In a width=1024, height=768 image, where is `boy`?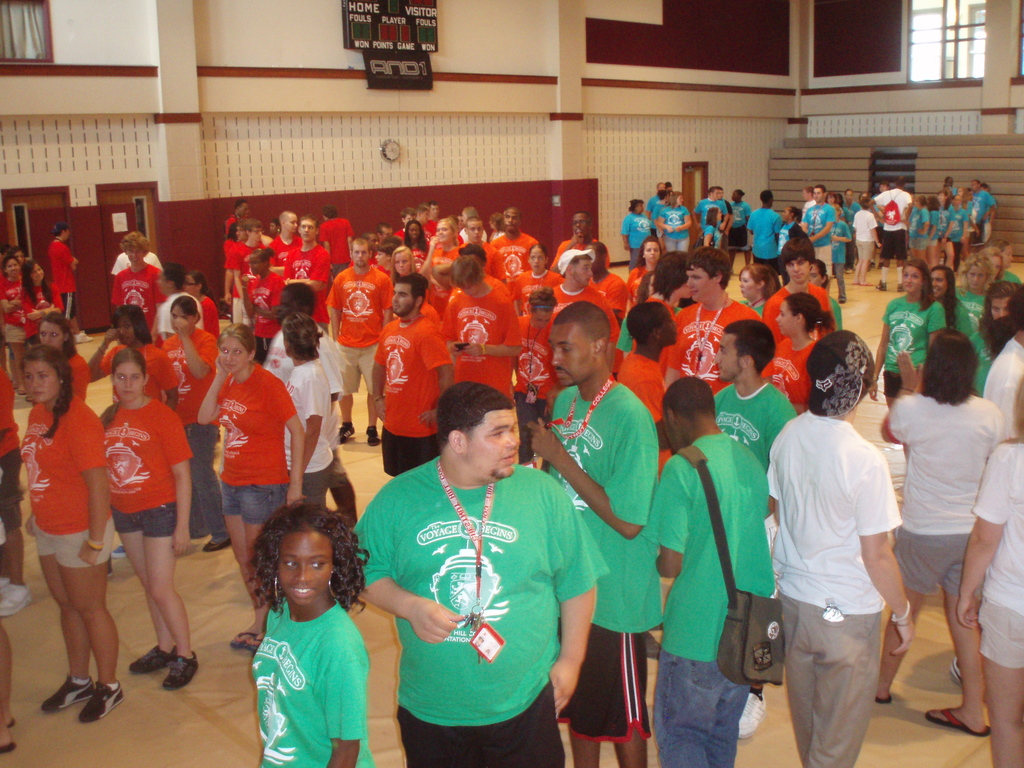
726,188,755,271.
